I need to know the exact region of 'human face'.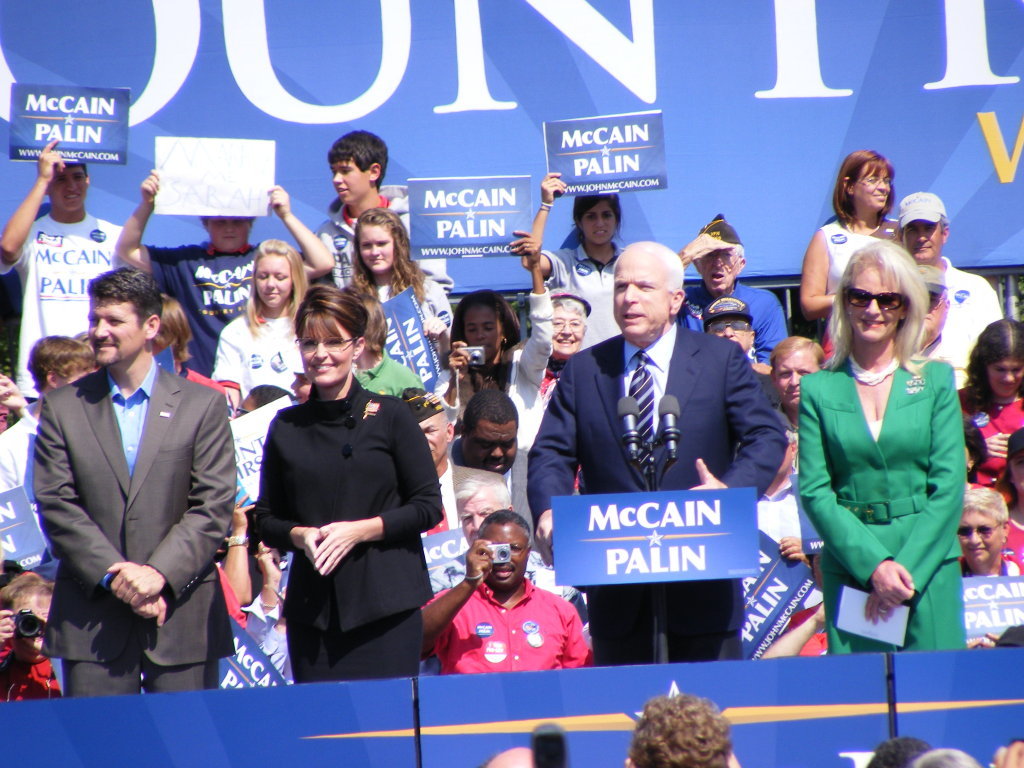
Region: box=[335, 159, 366, 203].
